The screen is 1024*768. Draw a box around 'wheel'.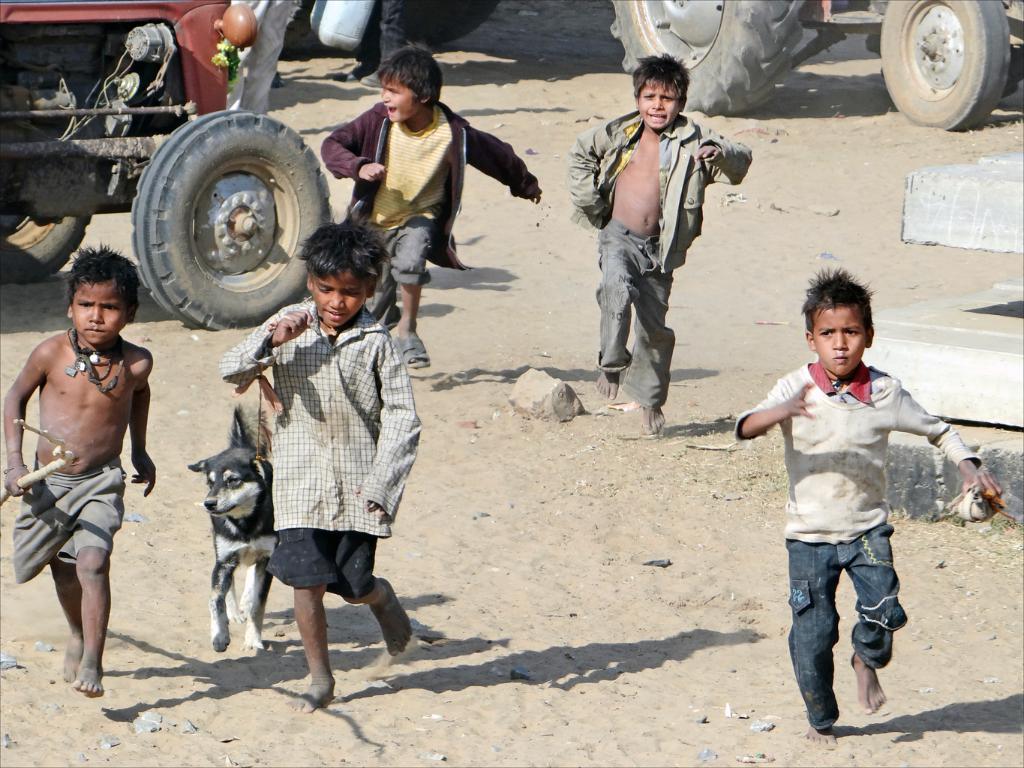
x1=877 y1=0 x2=1009 y2=140.
